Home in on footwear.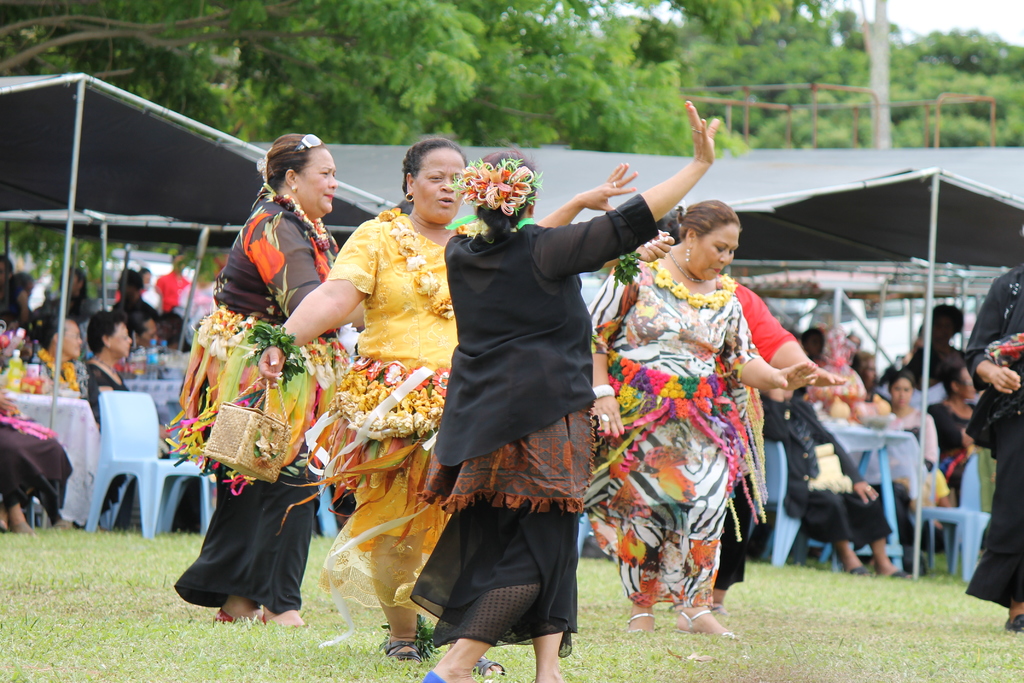
Homed in at 210 606 262 627.
